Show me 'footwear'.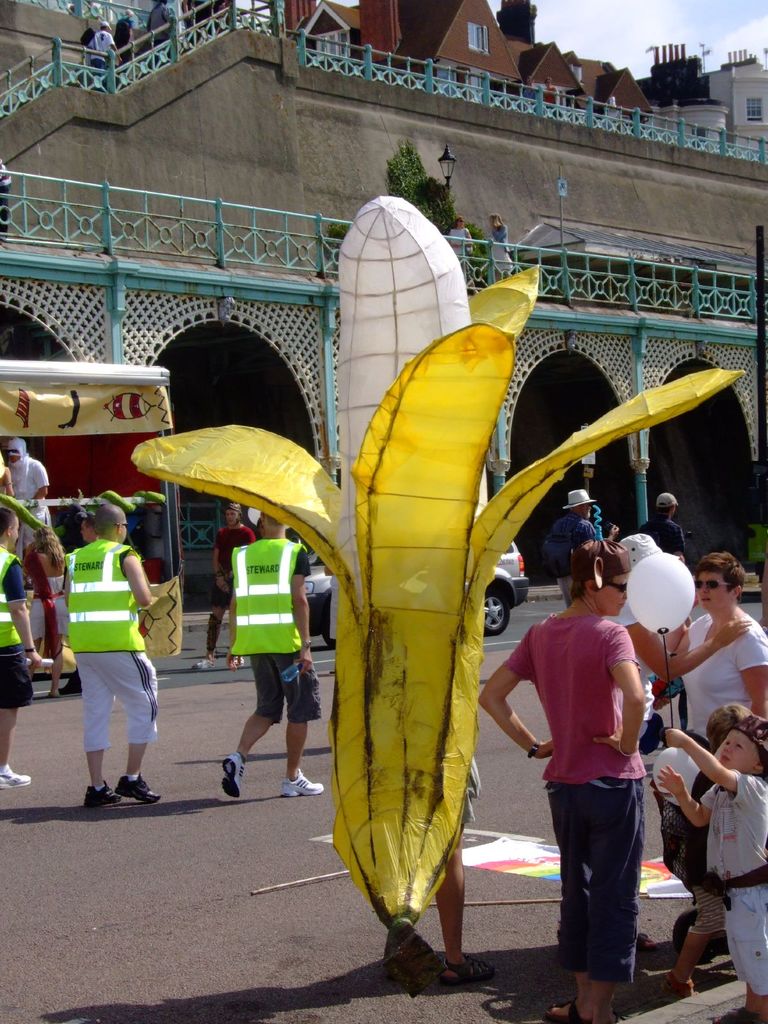
'footwear' is here: left=61, top=680, right=86, bottom=696.
